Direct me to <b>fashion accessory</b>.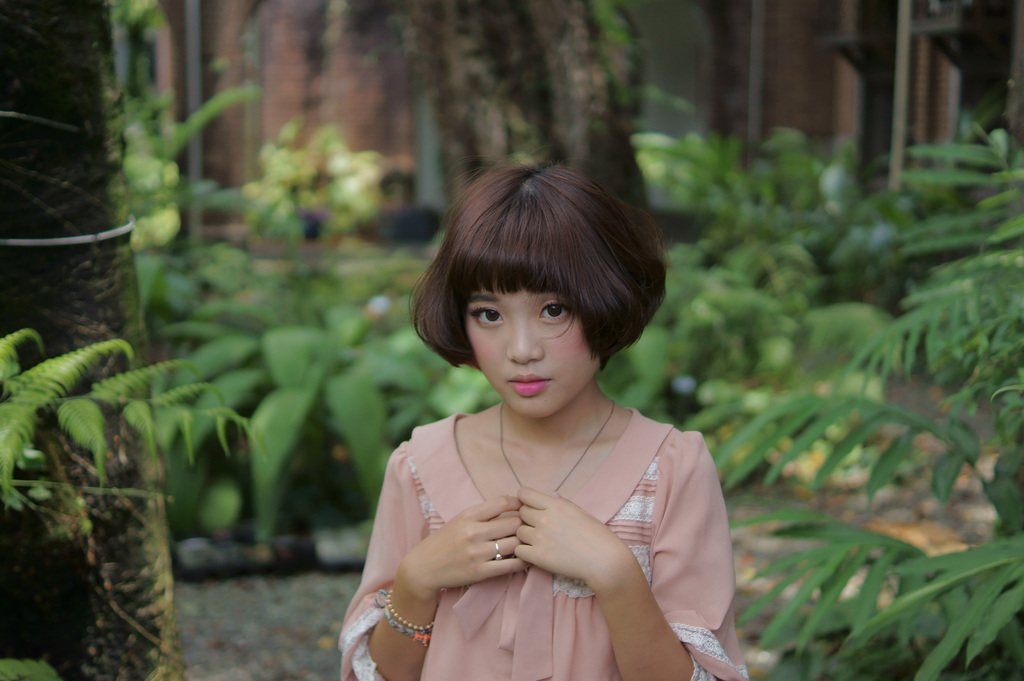
Direction: locate(504, 397, 607, 493).
